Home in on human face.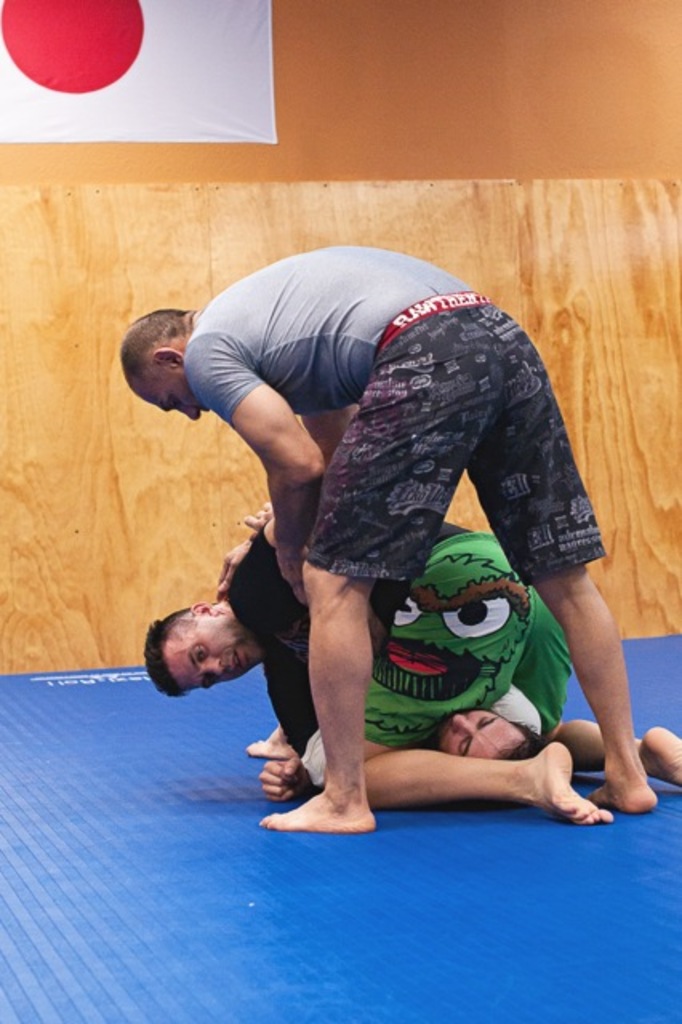
Homed in at Rect(142, 365, 208, 424).
